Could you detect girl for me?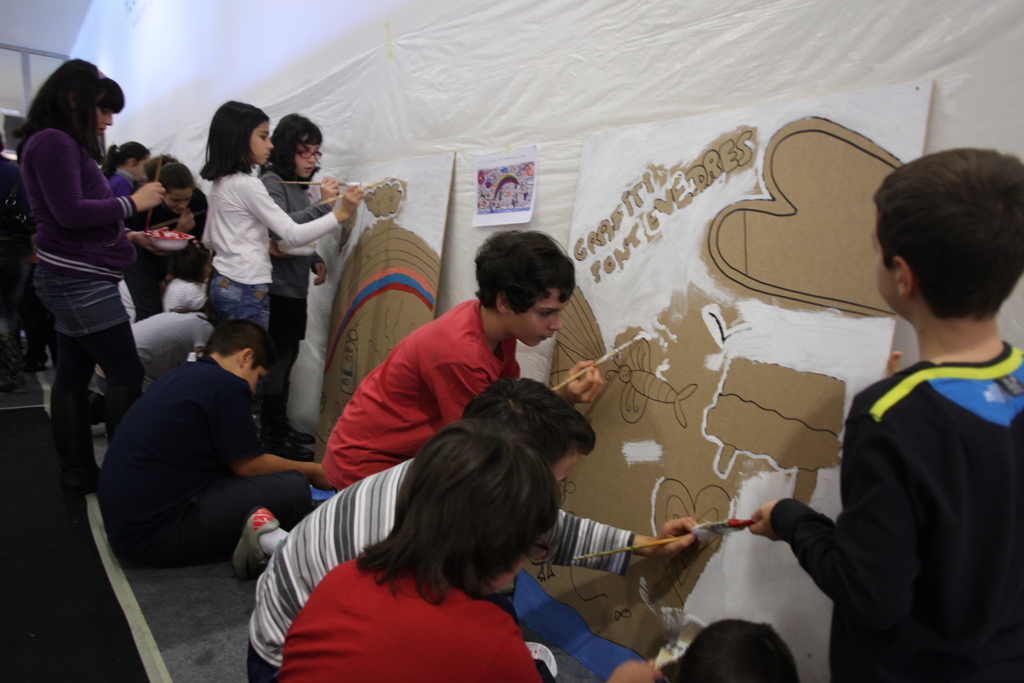
Detection result: bbox=[104, 143, 153, 193].
